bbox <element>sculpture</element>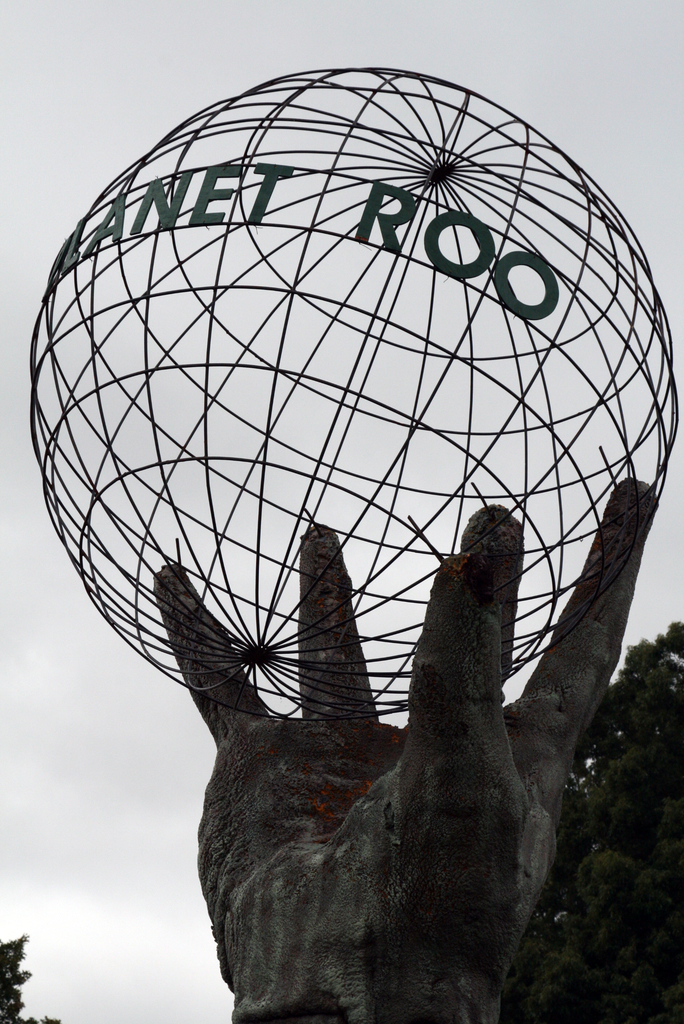
locate(29, 64, 678, 1019)
